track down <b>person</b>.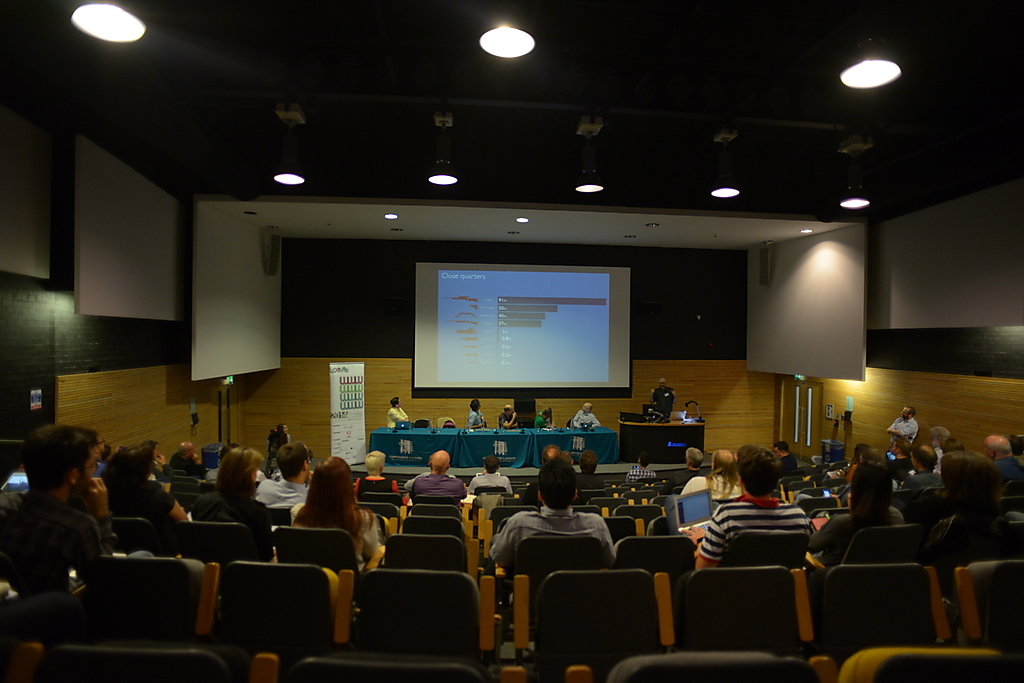
Tracked to select_region(497, 403, 521, 425).
